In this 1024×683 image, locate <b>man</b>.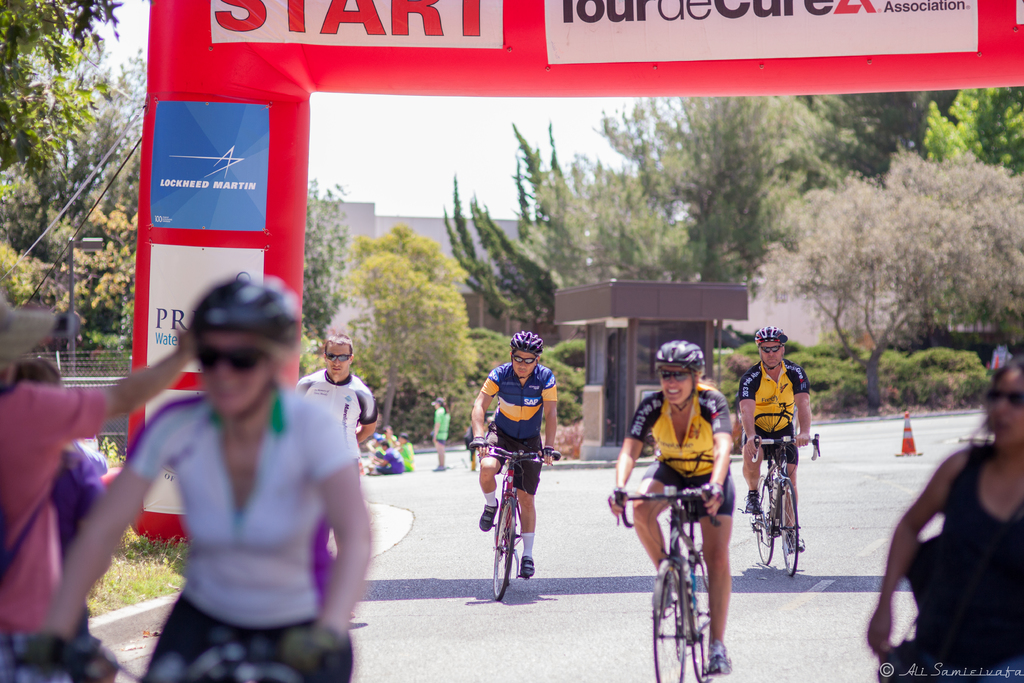
Bounding box: x1=741 y1=325 x2=806 y2=549.
